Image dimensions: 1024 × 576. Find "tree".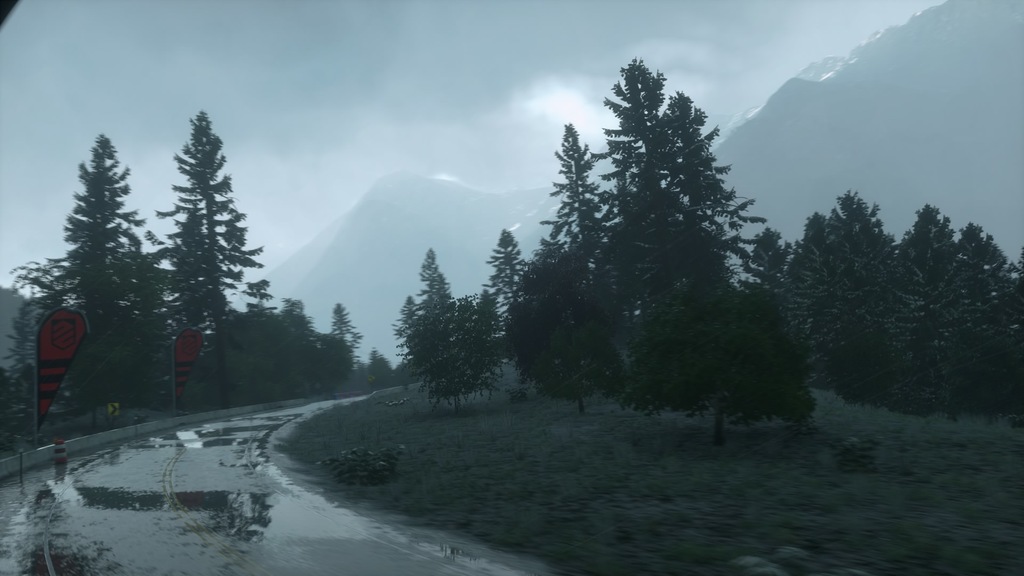
box=[483, 223, 518, 323].
